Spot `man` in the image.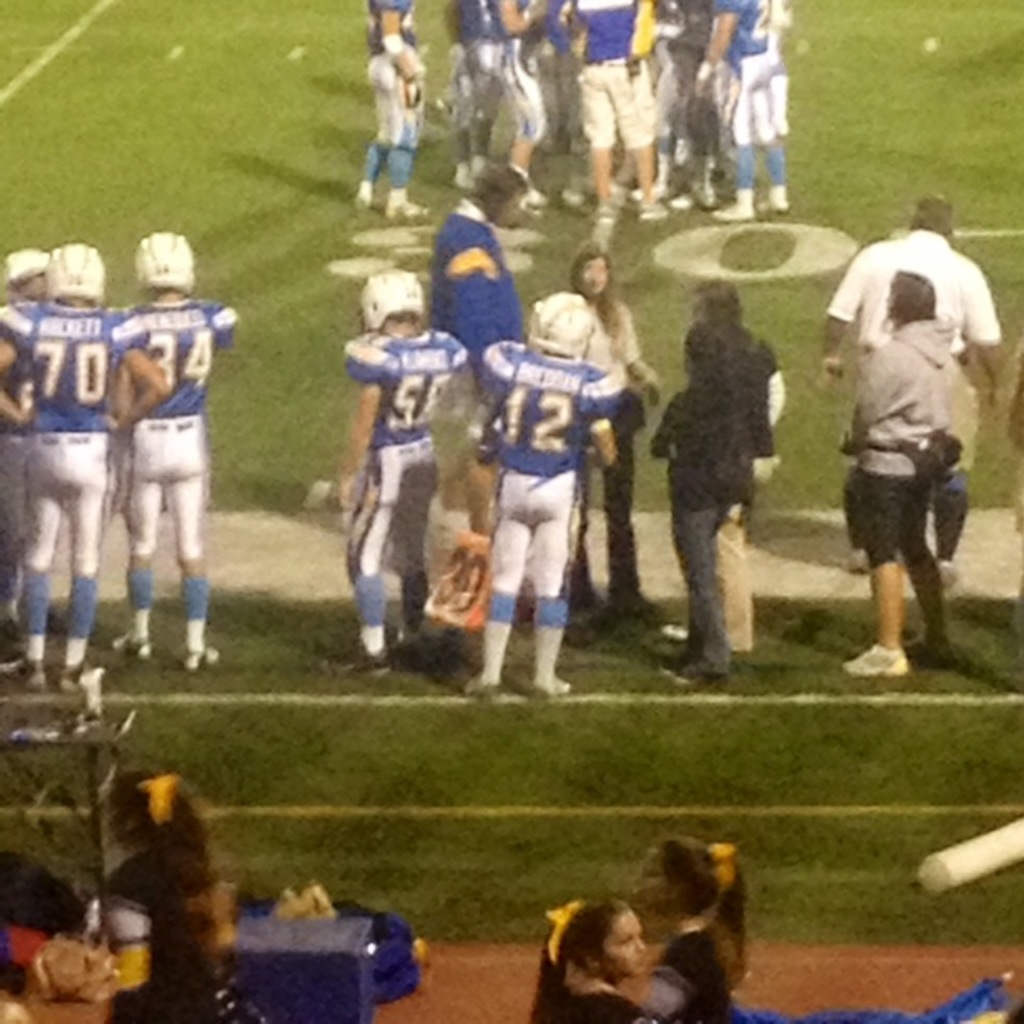
`man` found at detection(336, 267, 471, 674).
